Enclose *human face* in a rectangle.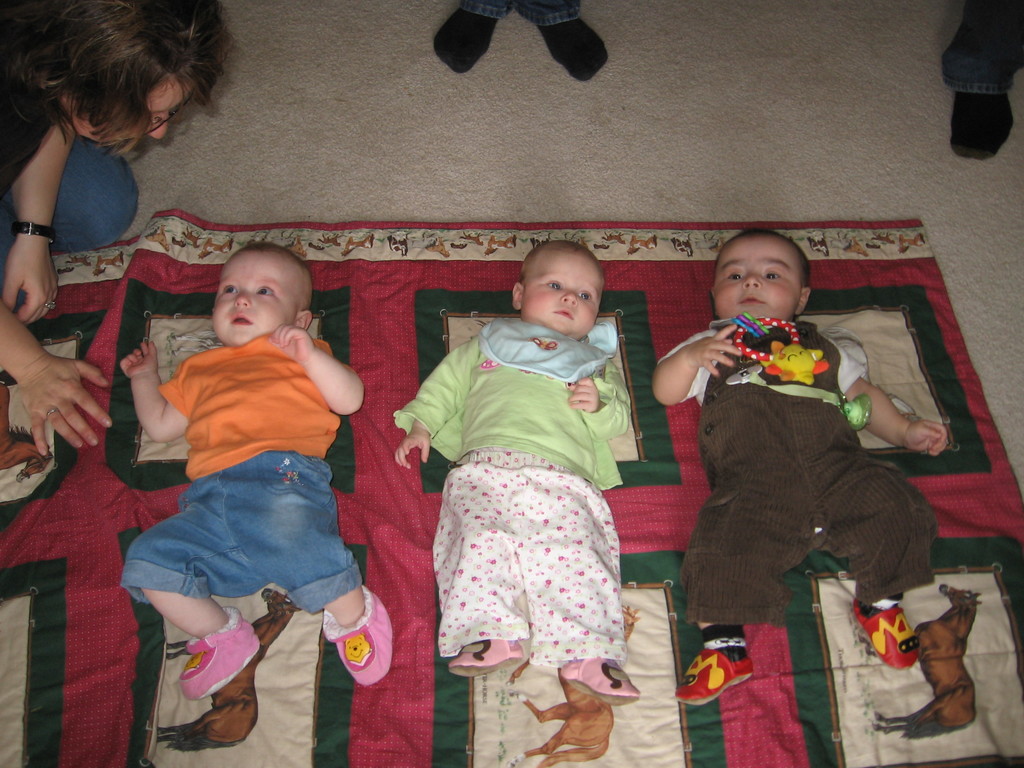
[714, 241, 801, 320].
